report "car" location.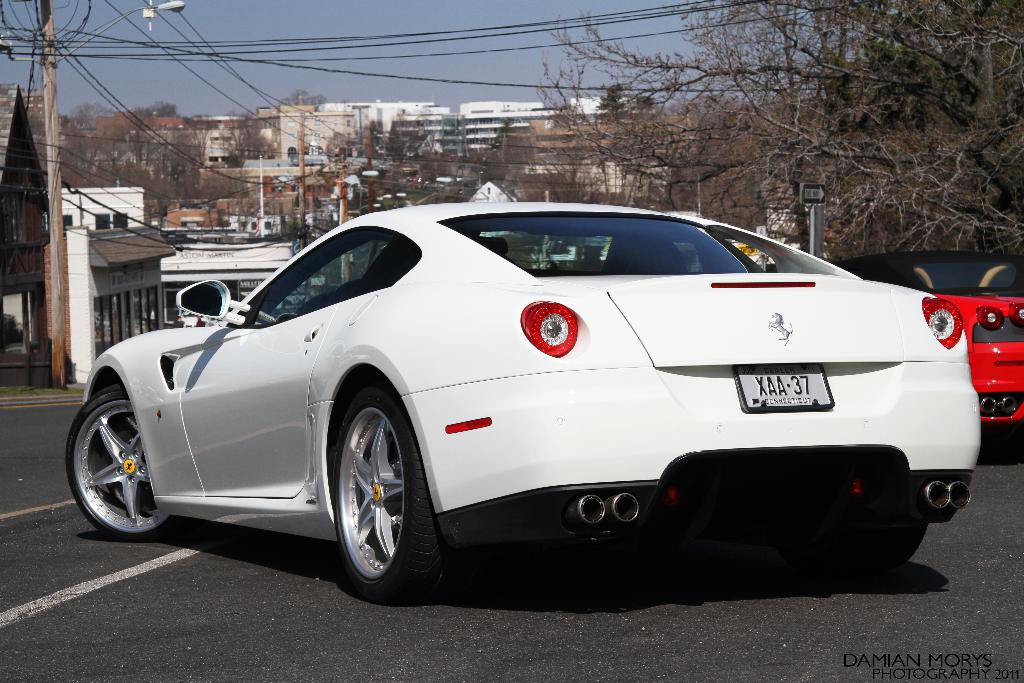
Report: 830:252:1023:436.
